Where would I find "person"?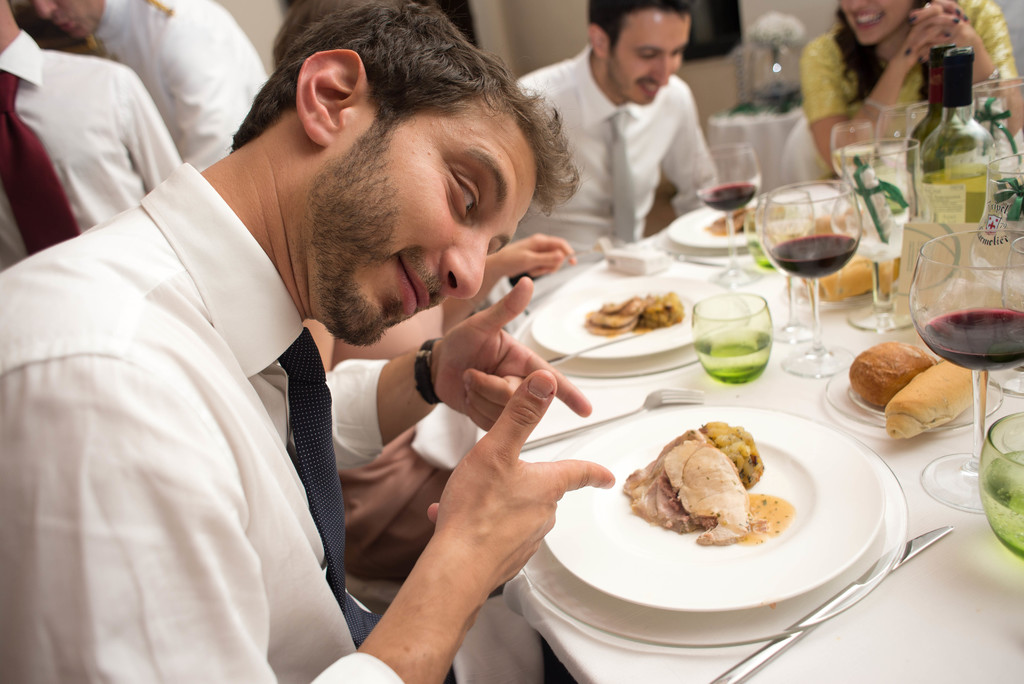
At (301, 232, 579, 587).
